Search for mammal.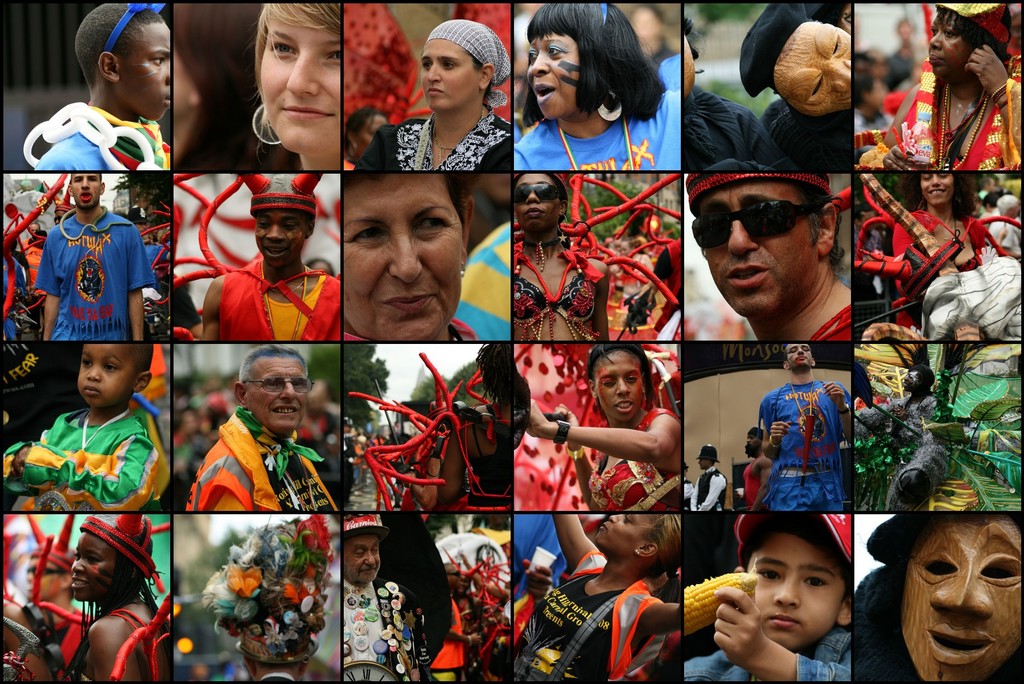
Found at bbox(750, 0, 855, 174).
